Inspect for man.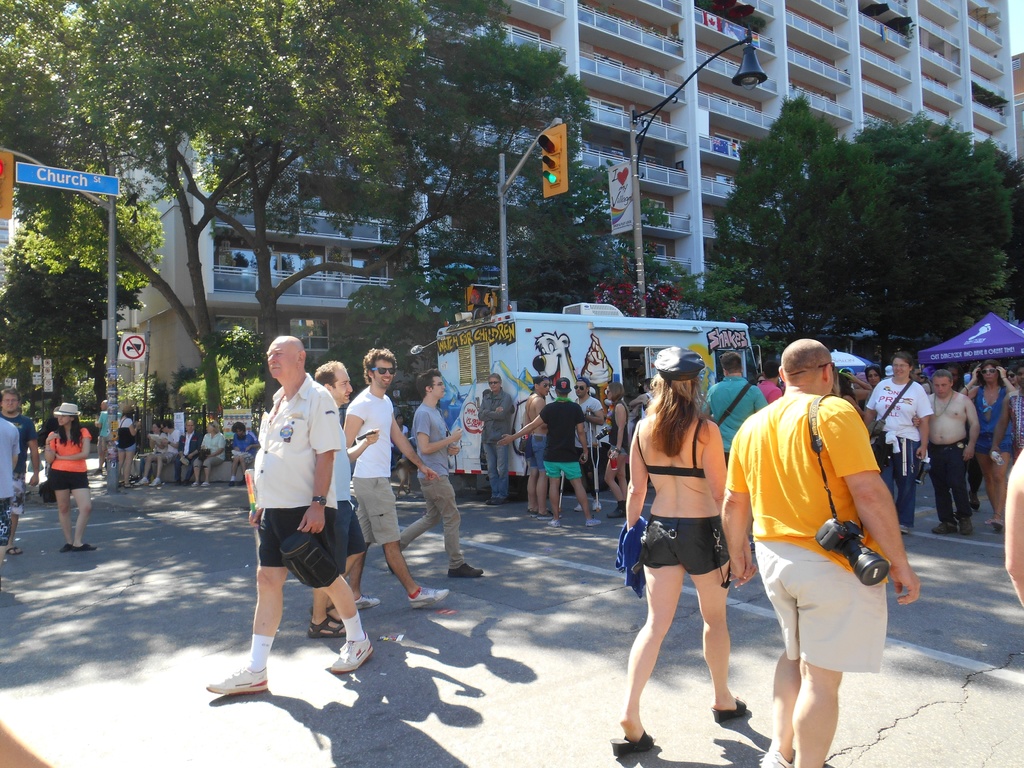
Inspection: select_region(94, 397, 119, 474).
